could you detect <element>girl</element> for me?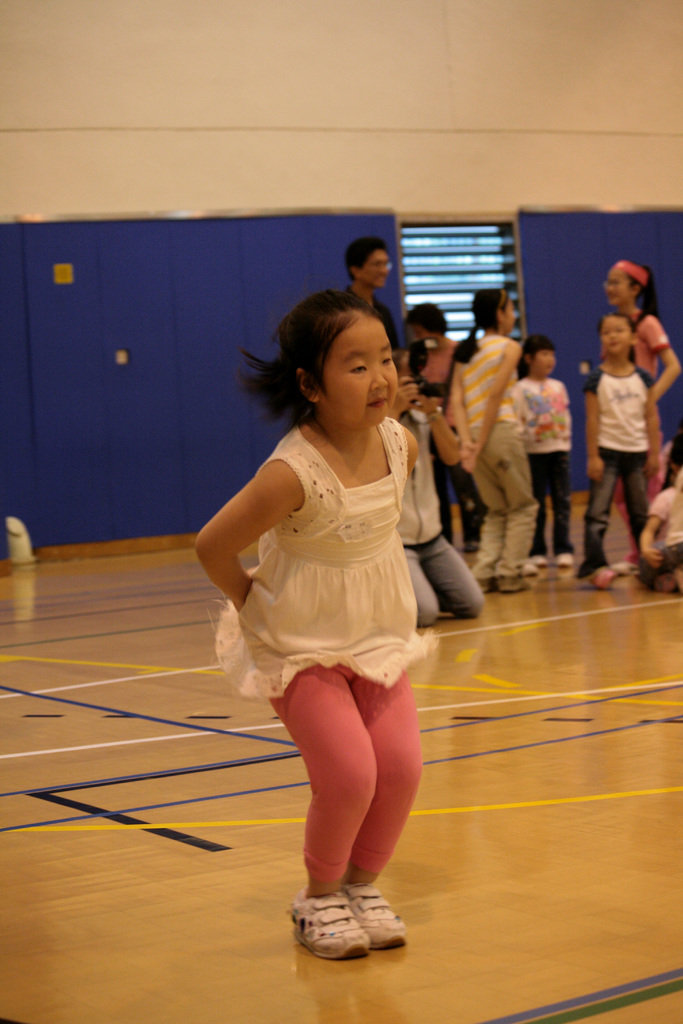
Detection result: (447, 286, 542, 596).
